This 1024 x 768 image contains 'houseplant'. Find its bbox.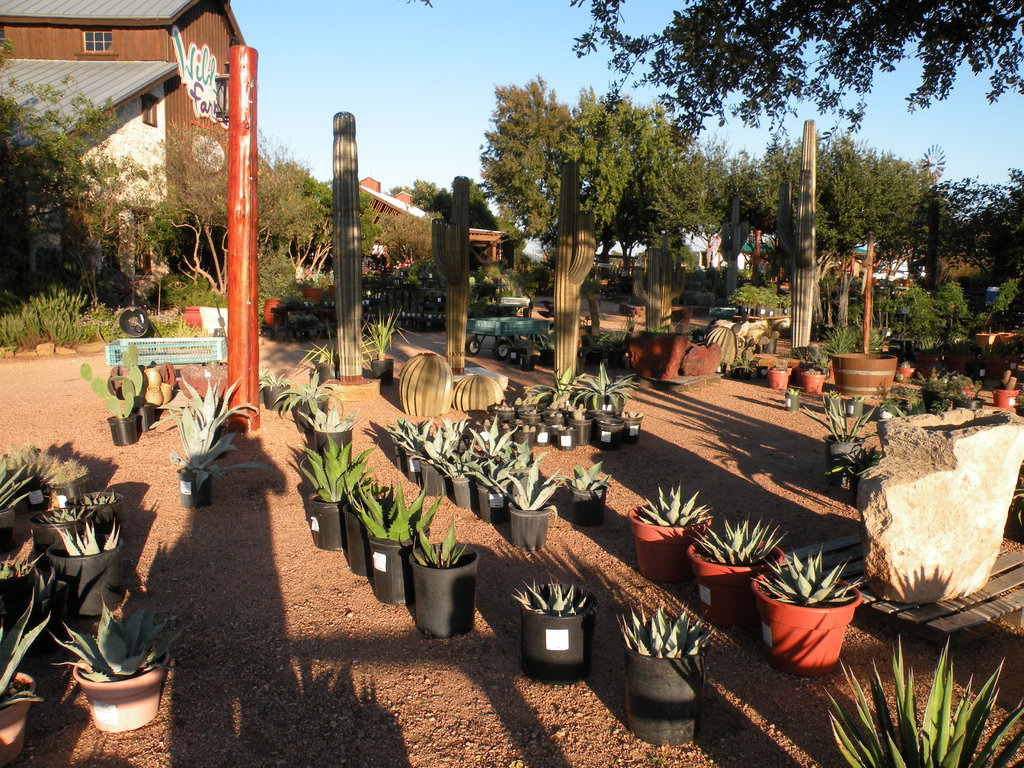
rect(74, 336, 147, 442).
